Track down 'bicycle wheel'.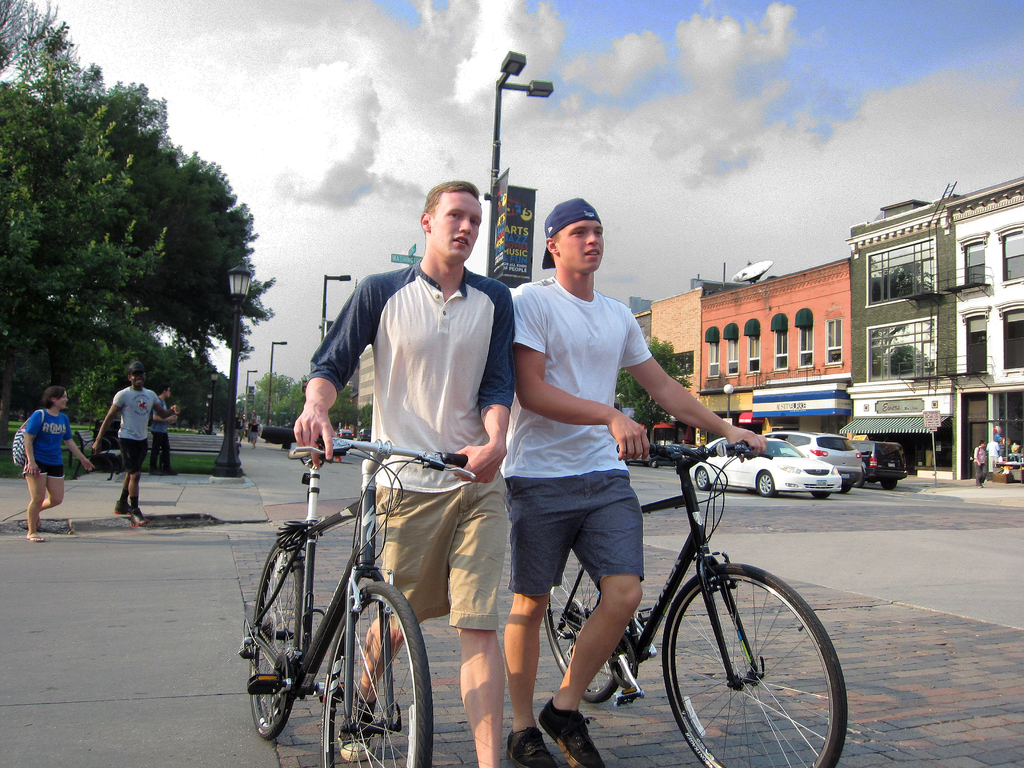
Tracked to detection(664, 561, 845, 767).
